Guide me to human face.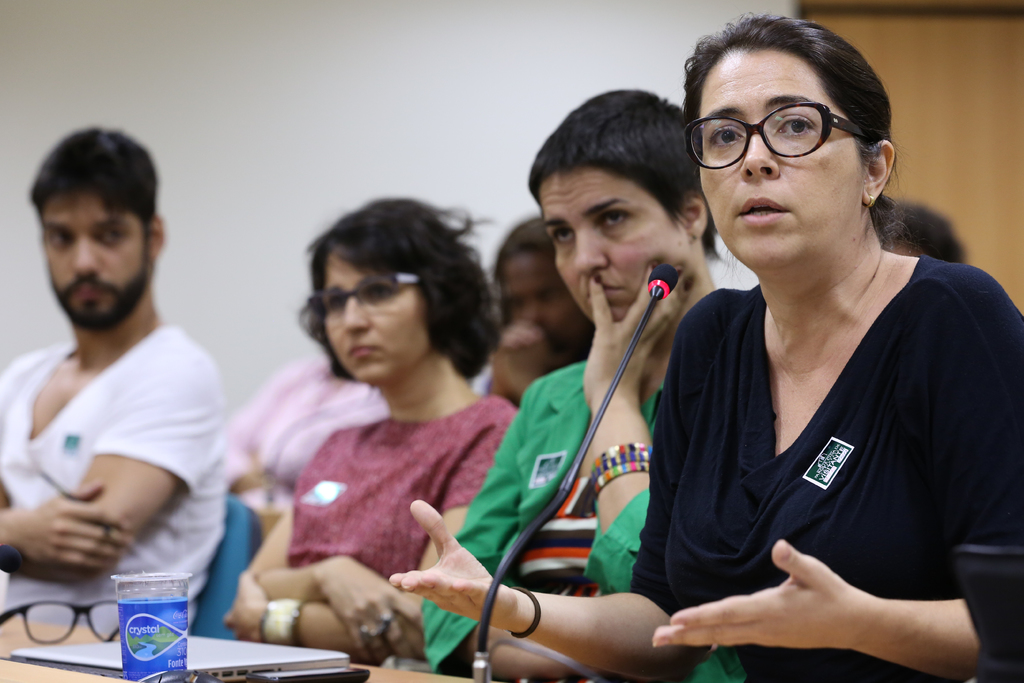
Guidance: crop(502, 249, 593, 361).
